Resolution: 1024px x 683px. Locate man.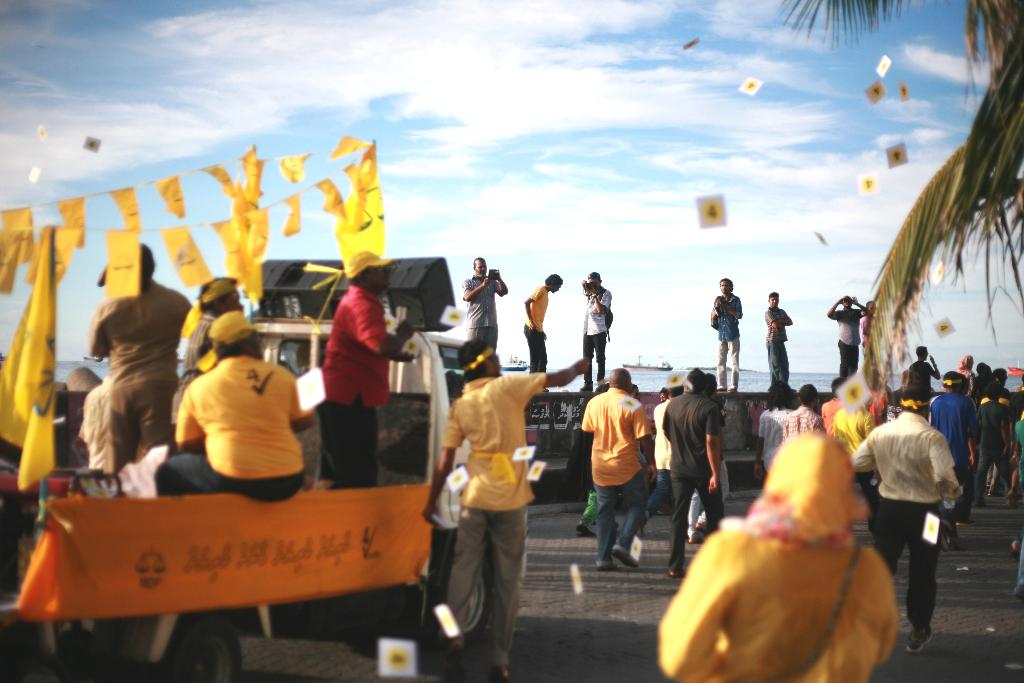
(829, 290, 872, 383).
